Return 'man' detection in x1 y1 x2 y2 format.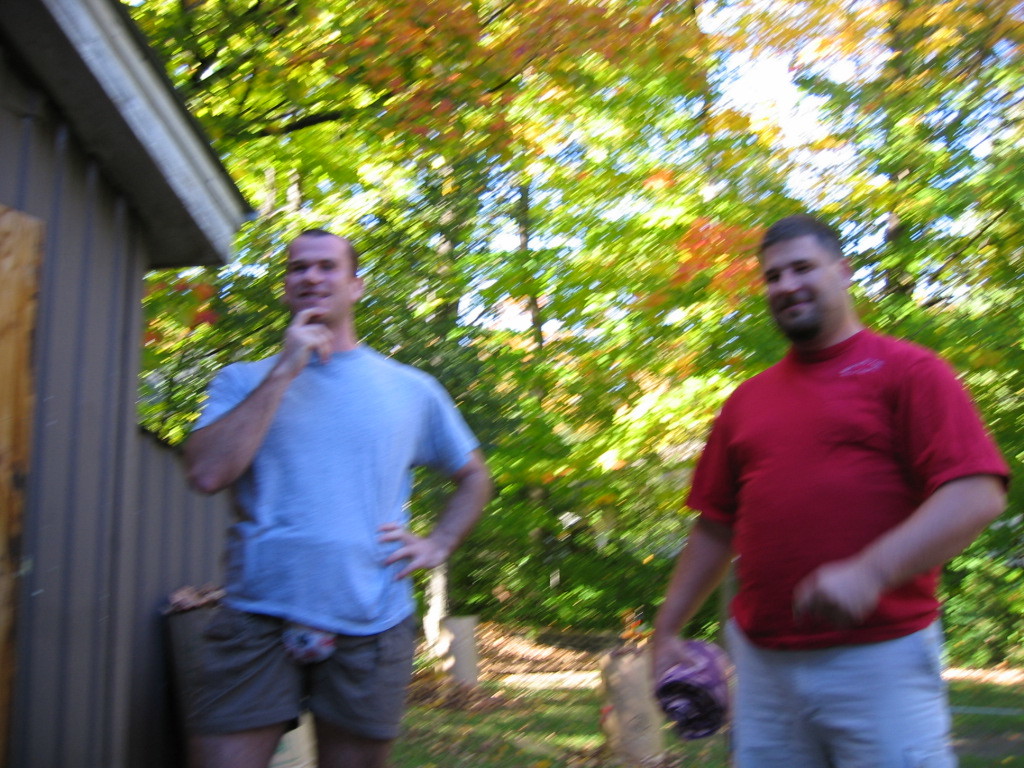
145 230 492 766.
